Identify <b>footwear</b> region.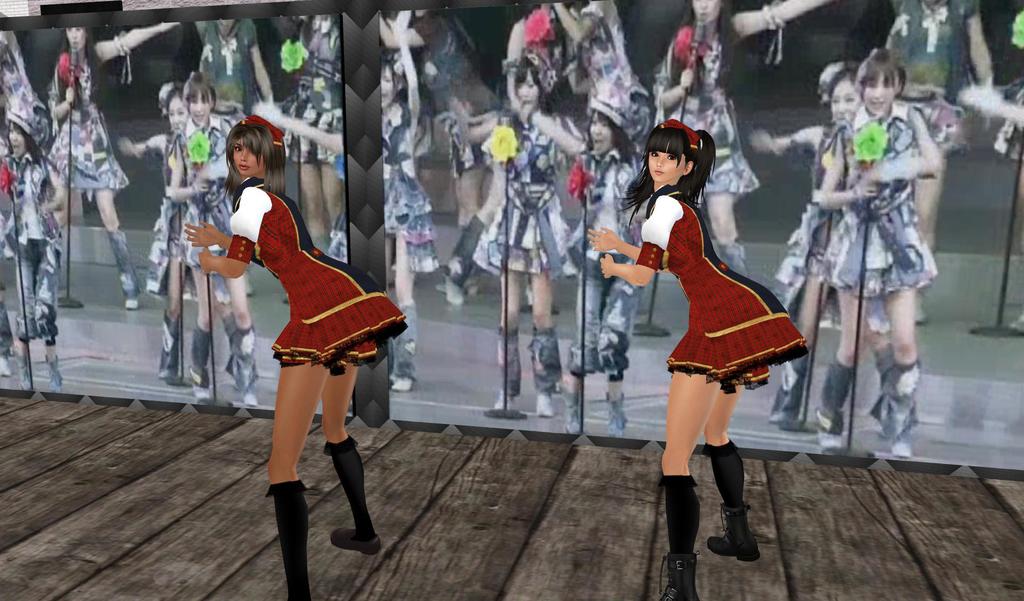
Region: bbox=(628, 325, 666, 341).
